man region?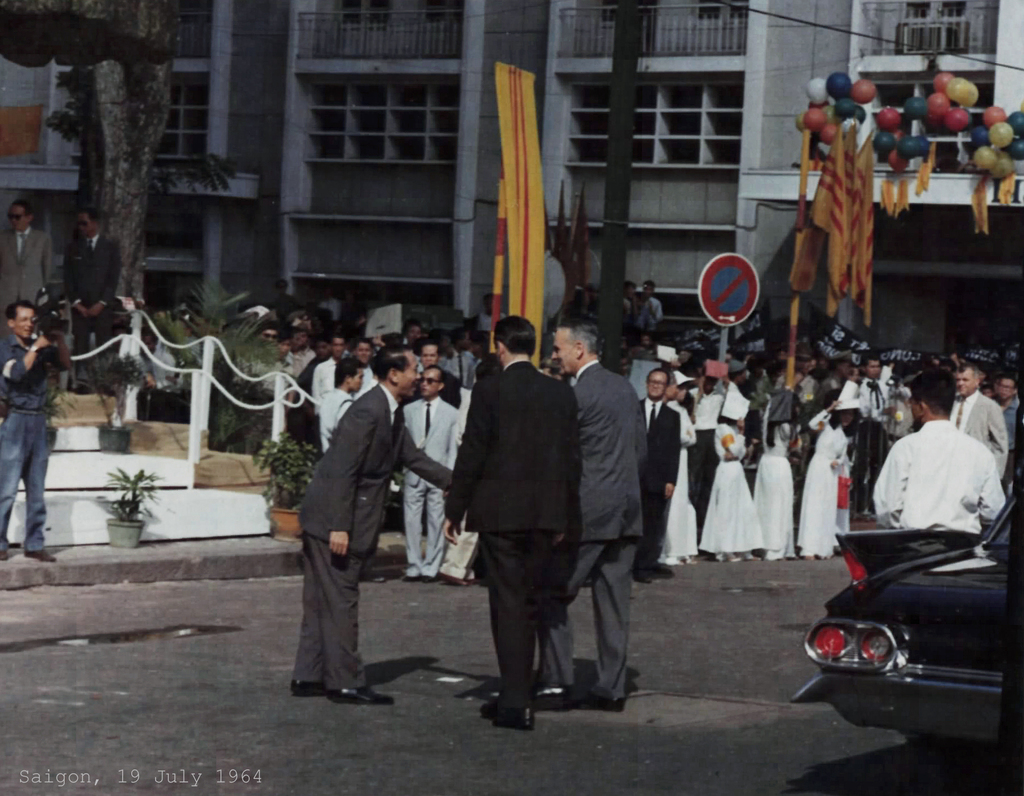
947/359/1007/477
